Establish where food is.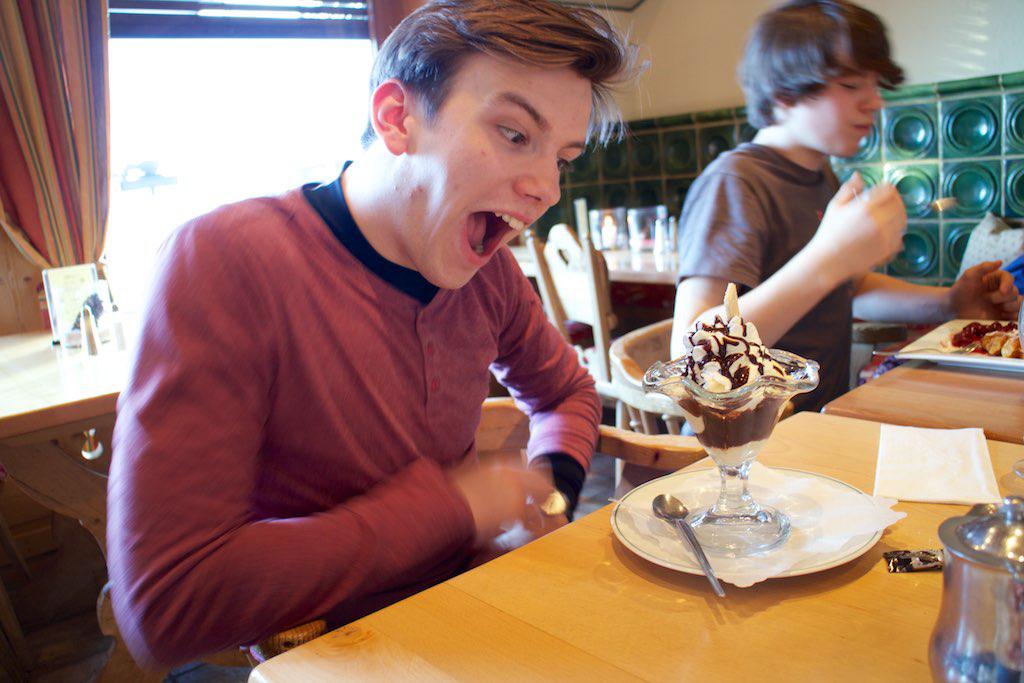
Established at left=639, top=304, right=823, bottom=447.
